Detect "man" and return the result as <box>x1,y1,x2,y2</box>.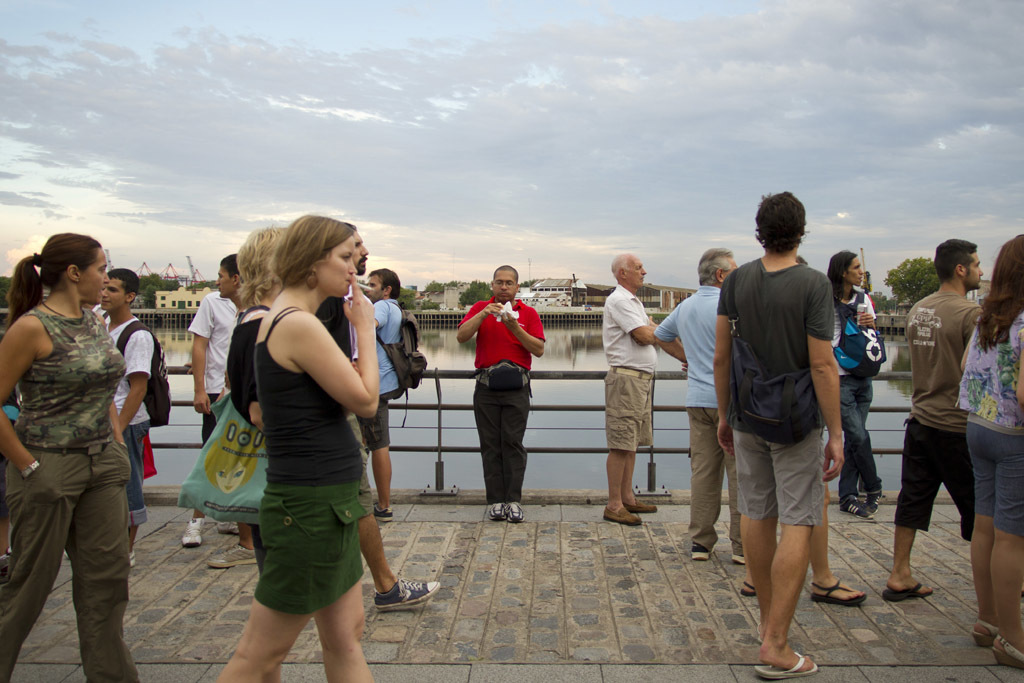
<box>211,255,255,343</box>.
